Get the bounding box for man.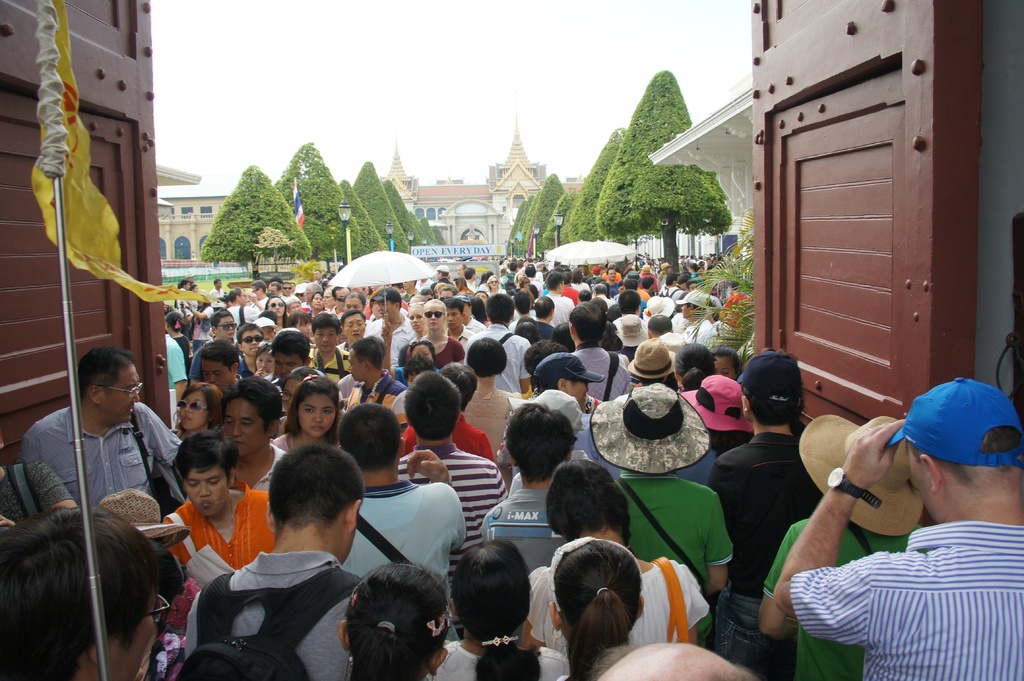
[396, 293, 457, 369].
